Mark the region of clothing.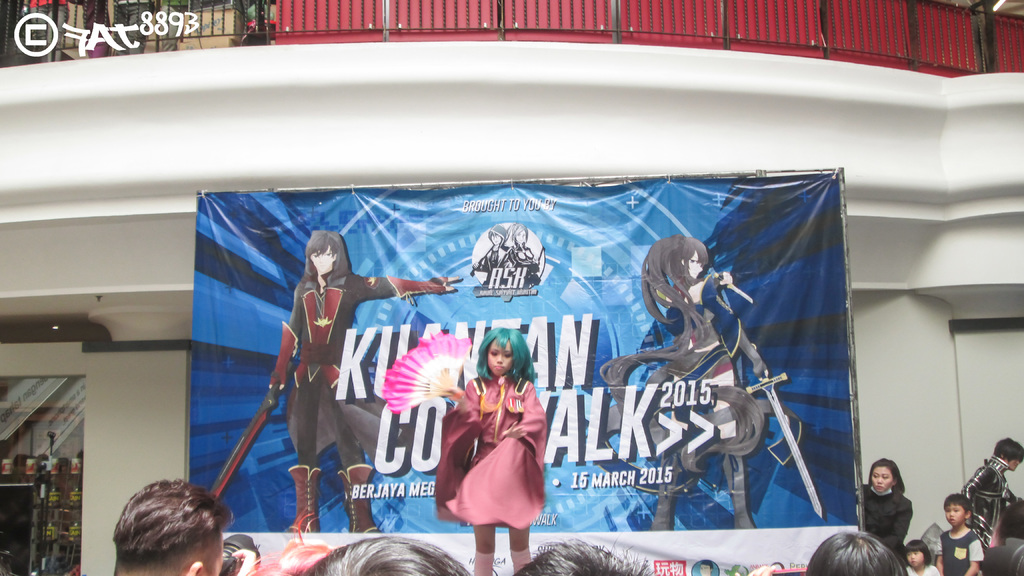
Region: (left=958, top=450, right=1012, bottom=555).
